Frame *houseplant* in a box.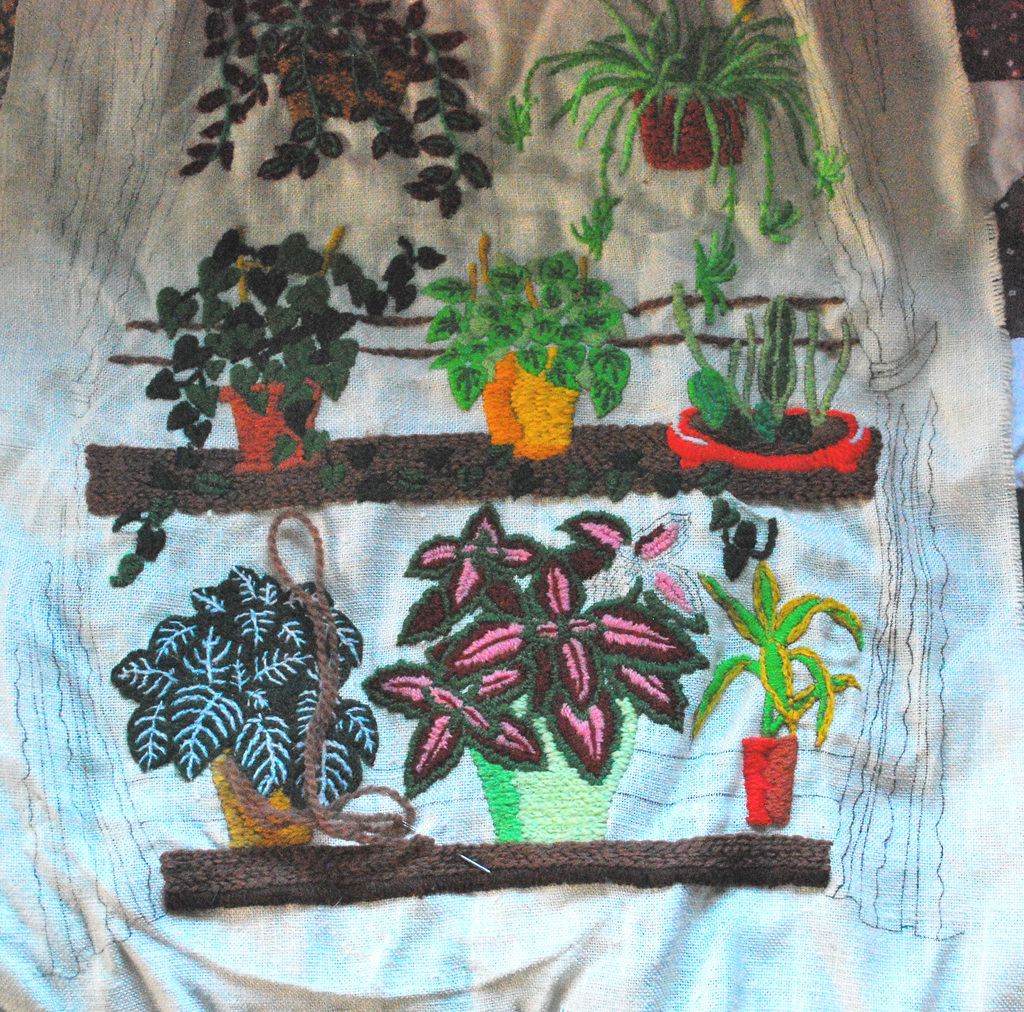
(487, 0, 854, 331).
